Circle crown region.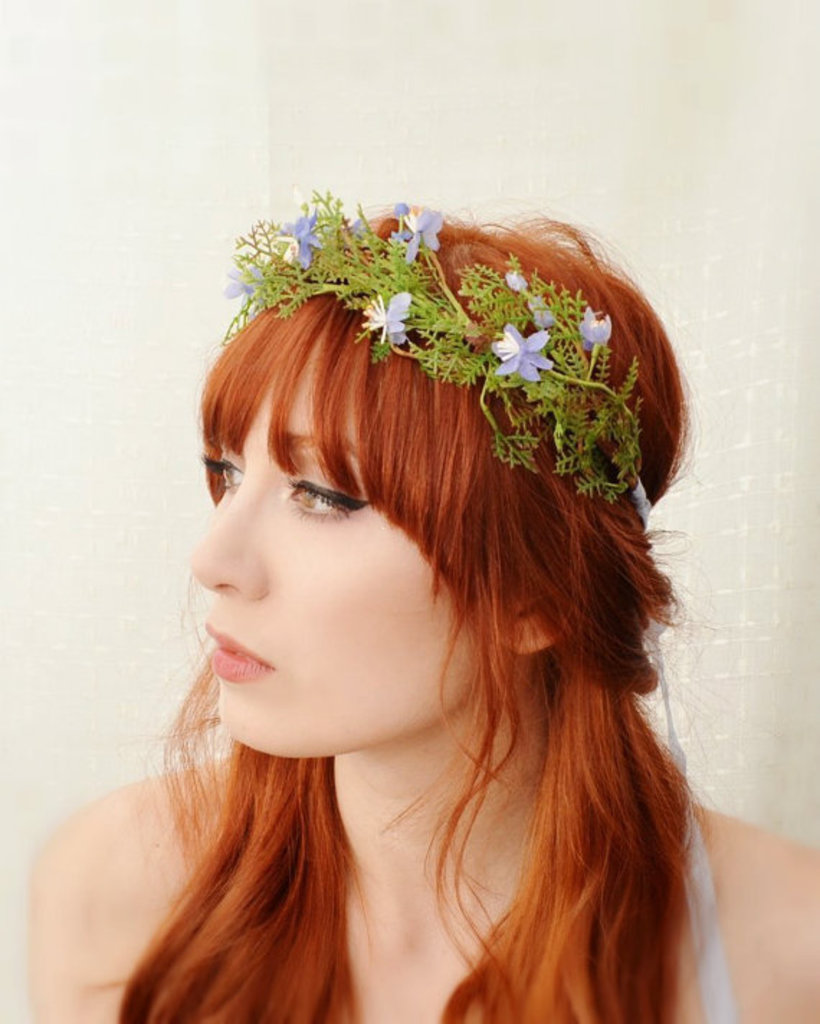
Region: 217/174/655/551.
